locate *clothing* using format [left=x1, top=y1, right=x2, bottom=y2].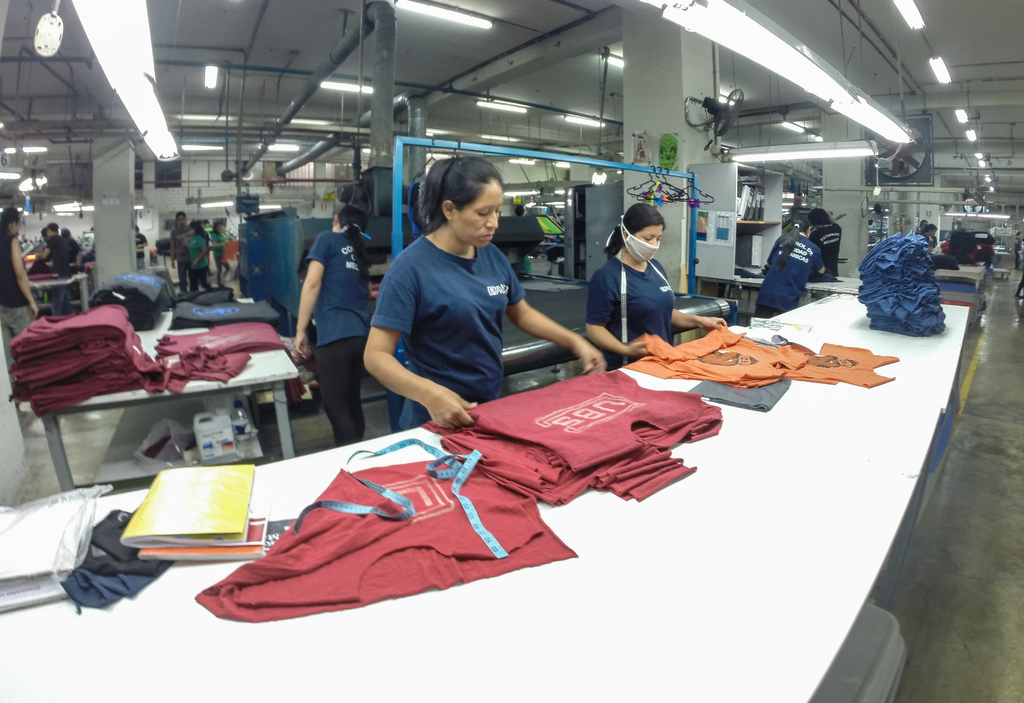
[left=809, top=225, right=838, bottom=302].
